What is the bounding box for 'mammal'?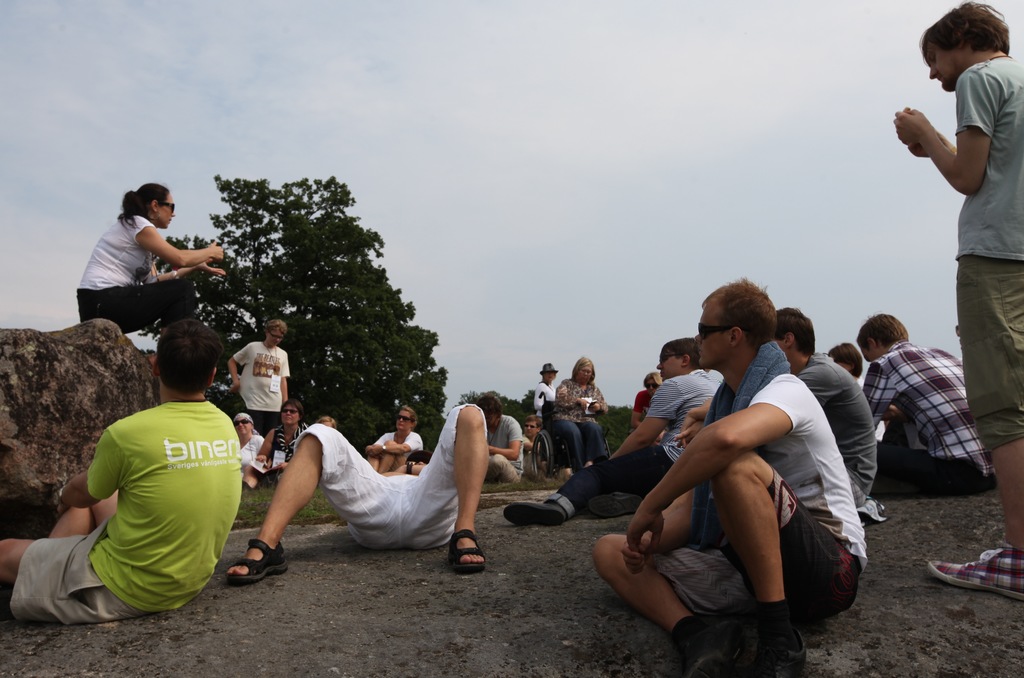
[x1=528, y1=359, x2=558, y2=413].
